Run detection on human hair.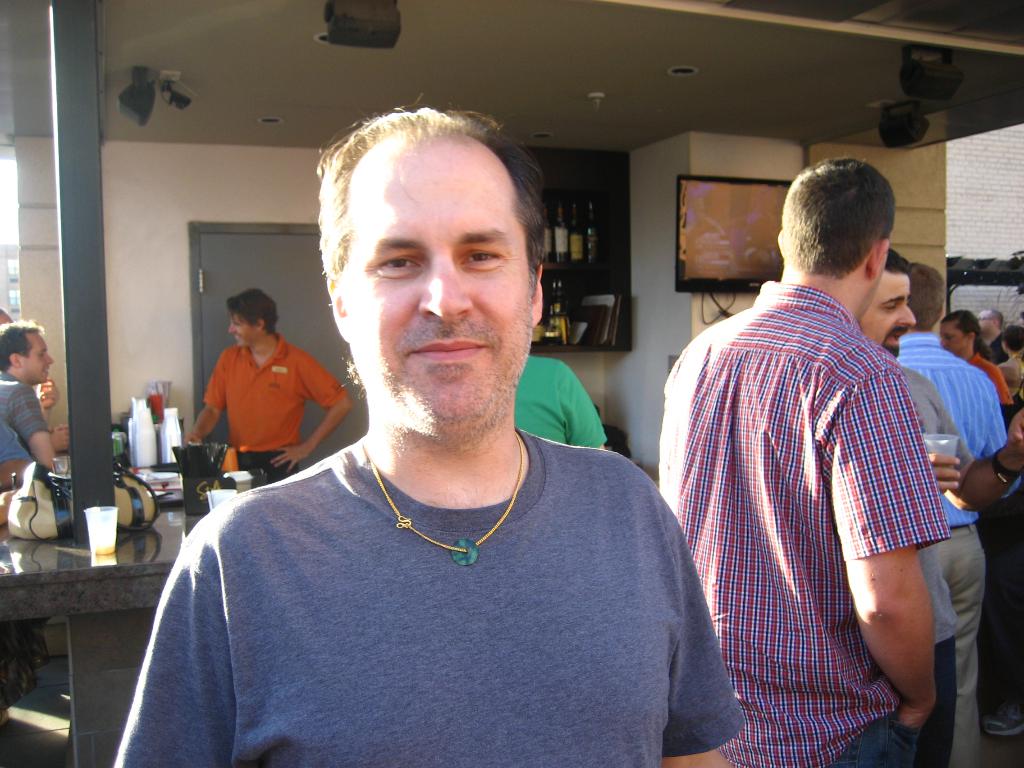
Result: rect(778, 152, 892, 281).
